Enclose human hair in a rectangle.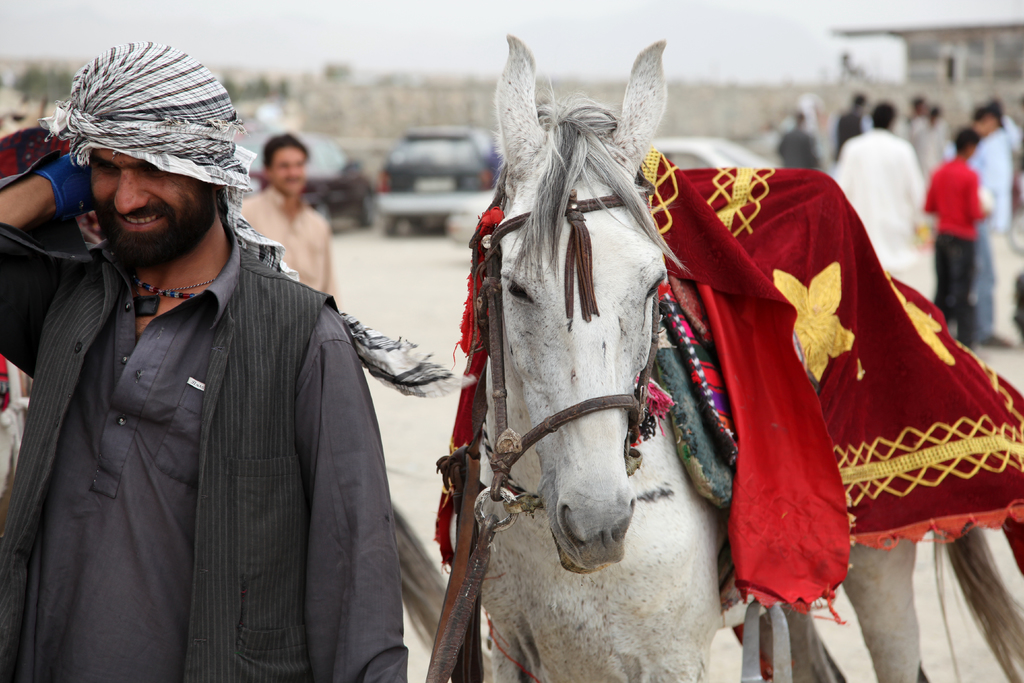
BBox(796, 113, 806, 130).
